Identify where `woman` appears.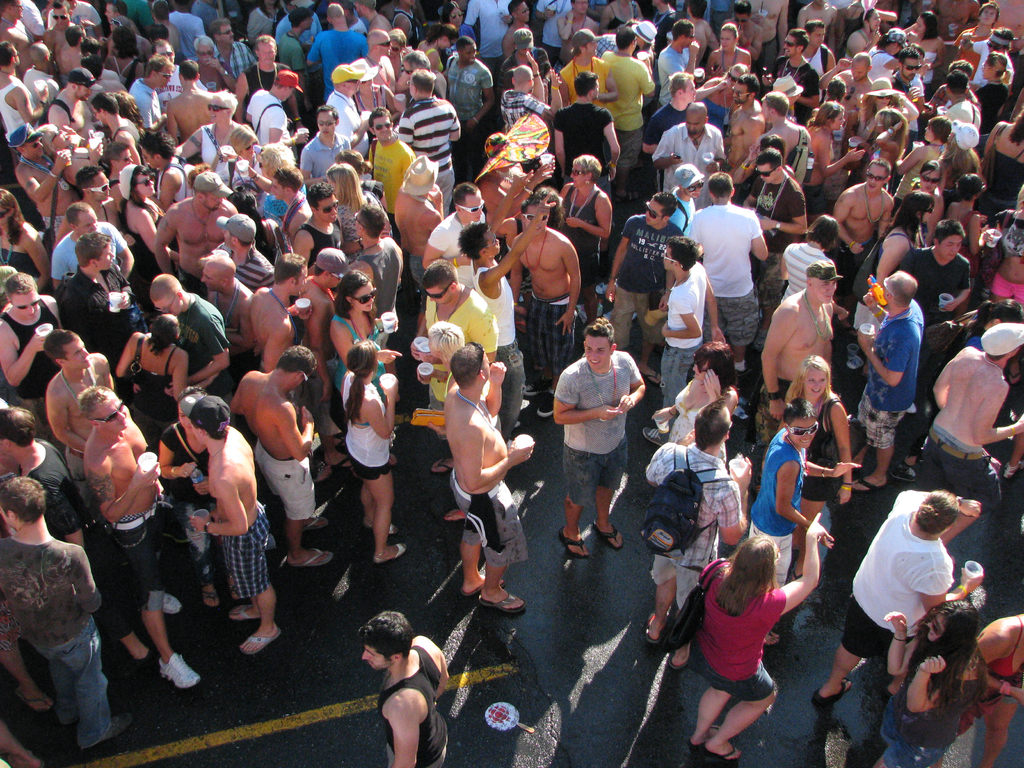
Appears at x1=804, y1=99, x2=868, y2=220.
